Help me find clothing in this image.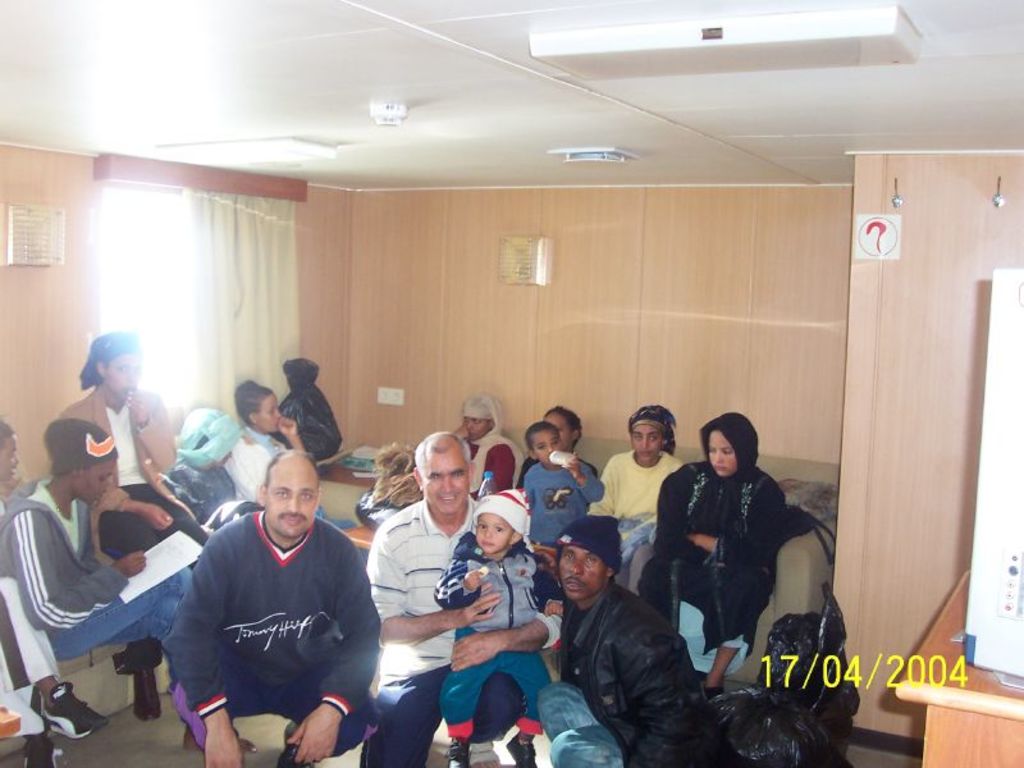
Found it: box=[463, 431, 518, 498].
